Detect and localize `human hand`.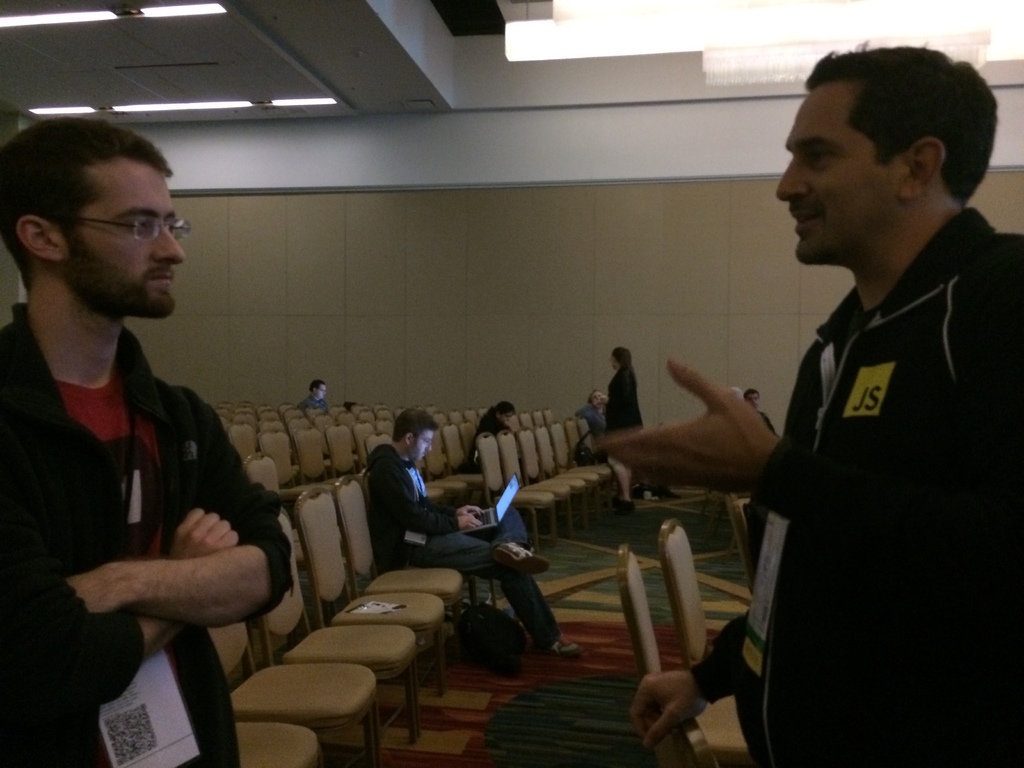
Localized at rect(595, 393, 609, 405).
